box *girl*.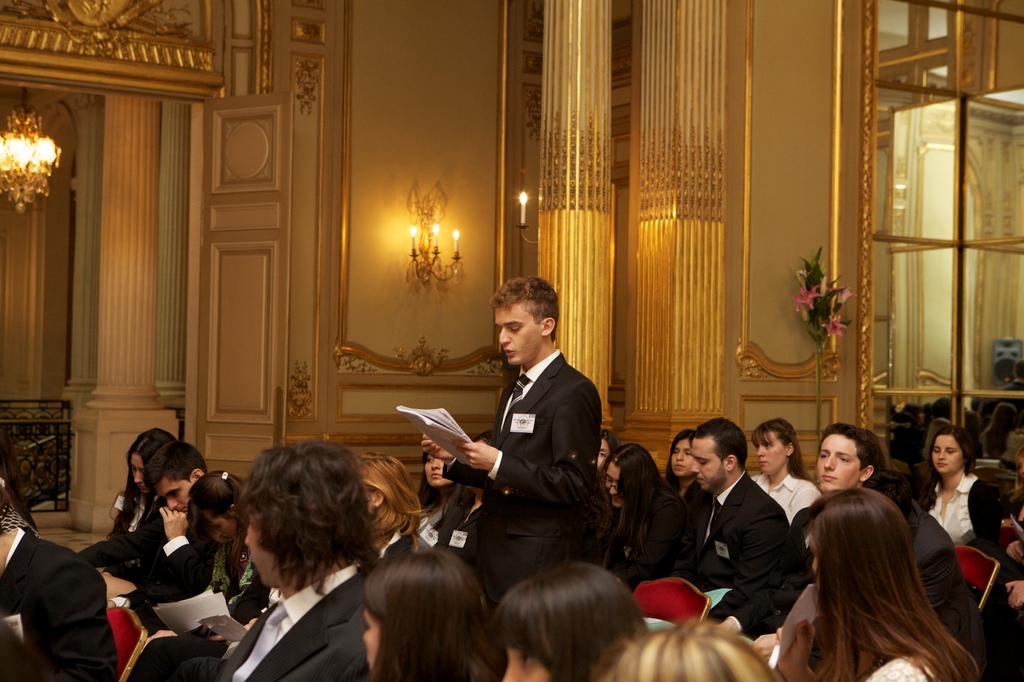
pyautogui.locateOnScreen(145, 477, 254, 640).
